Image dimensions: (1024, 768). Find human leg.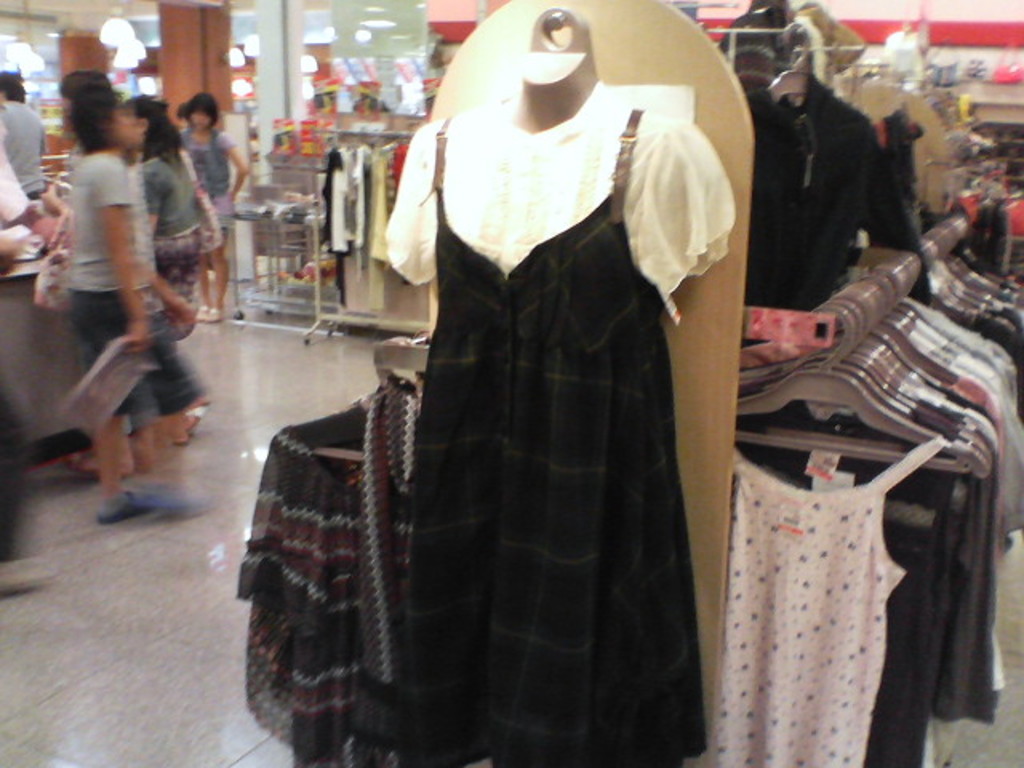
detection(195, 240, 213, 310).
